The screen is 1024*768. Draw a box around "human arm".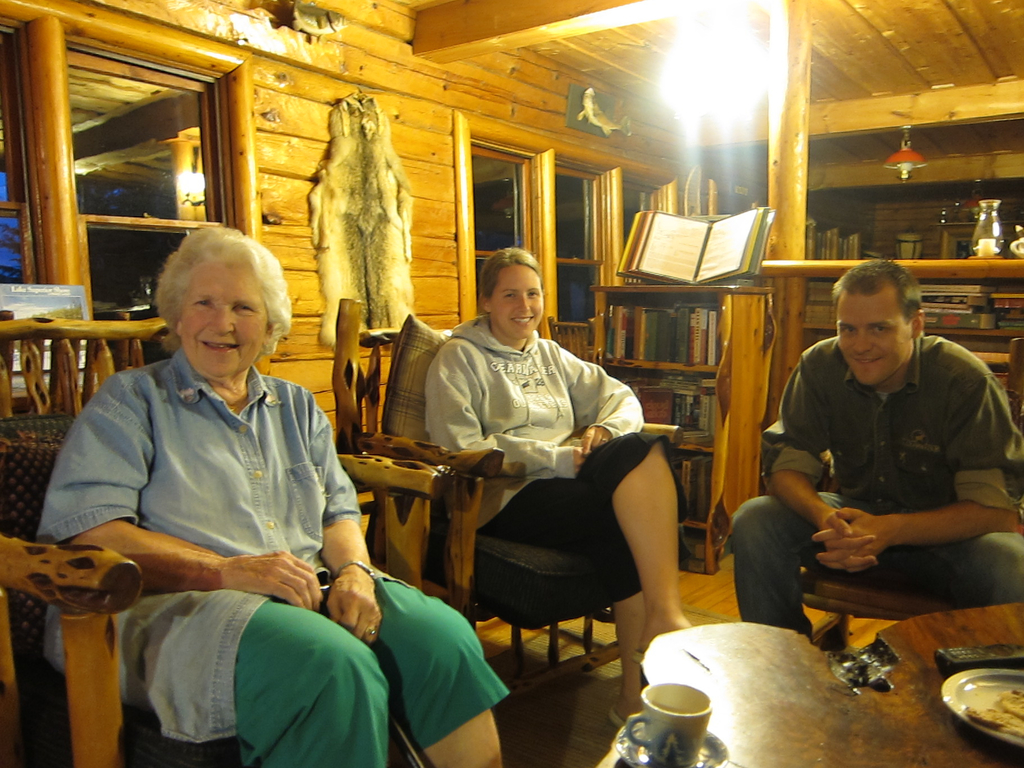
(left=416, top=346, right=586, bottom=475).
